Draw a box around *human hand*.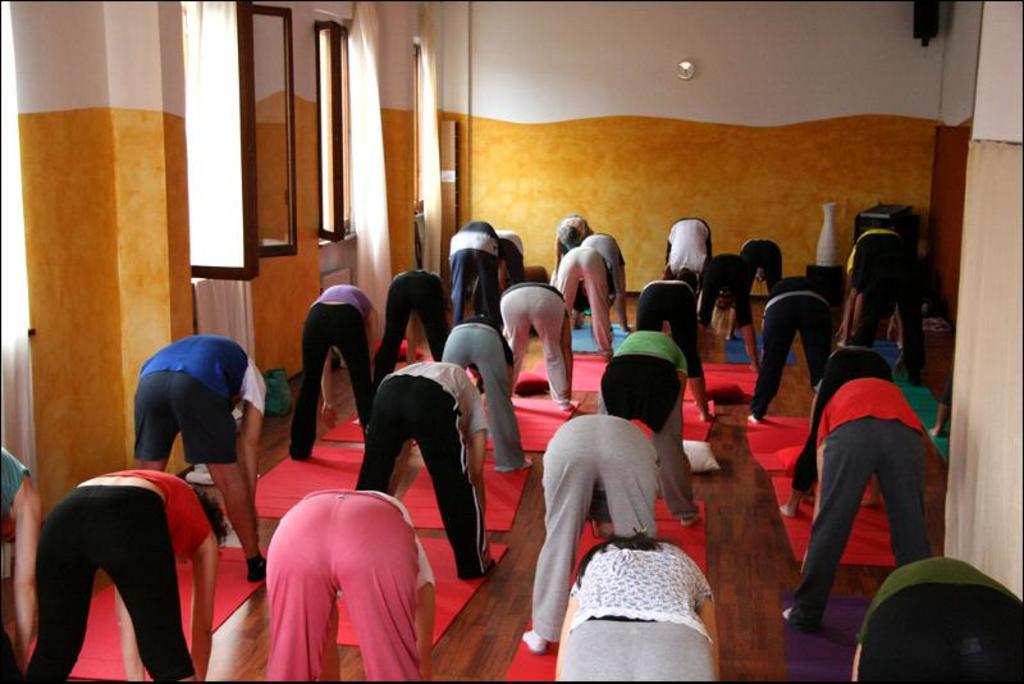
x1=837, y1=324, x2=852, y2=351.
